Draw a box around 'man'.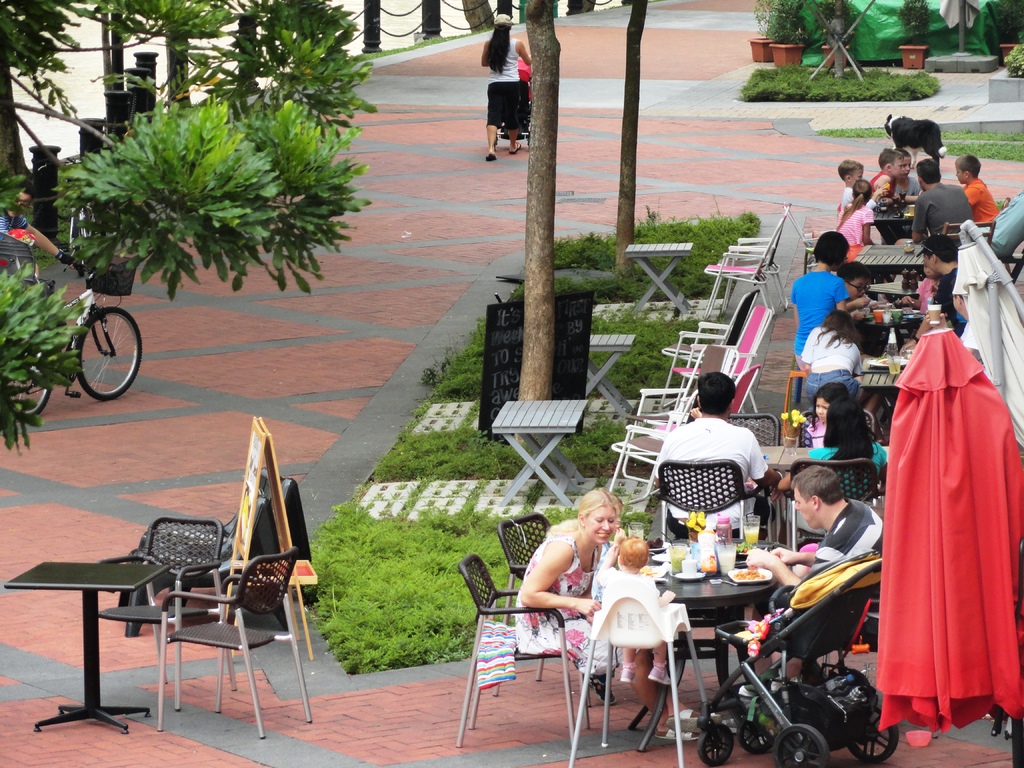
[x1=650, y1=371, x2=779, y2=543].
